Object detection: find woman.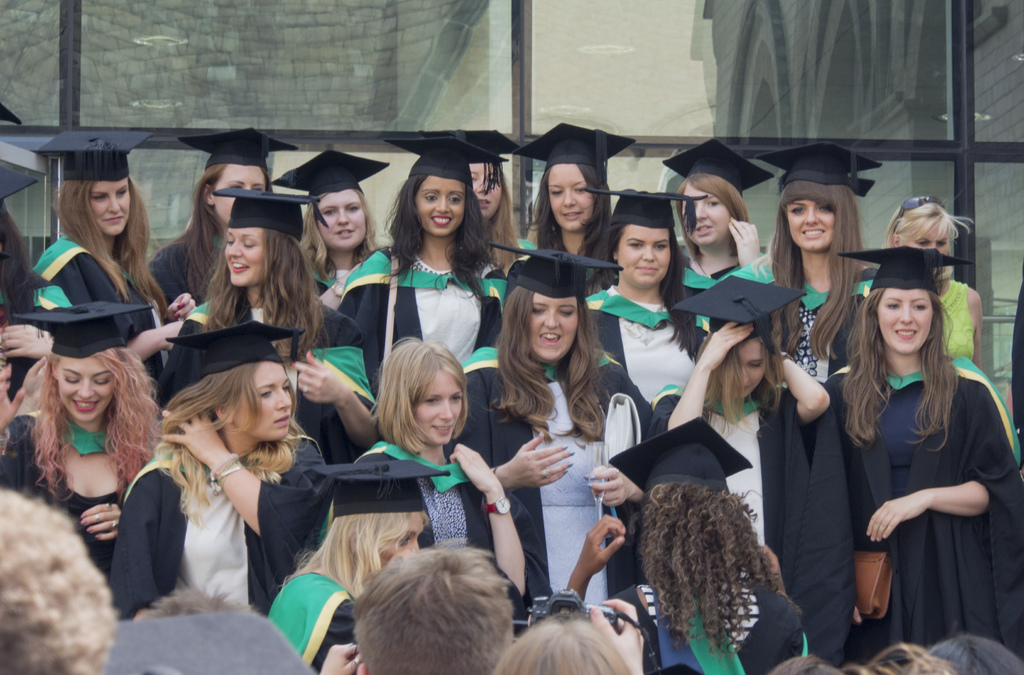
x1=273 y1=461 x2=452 y2=674.
